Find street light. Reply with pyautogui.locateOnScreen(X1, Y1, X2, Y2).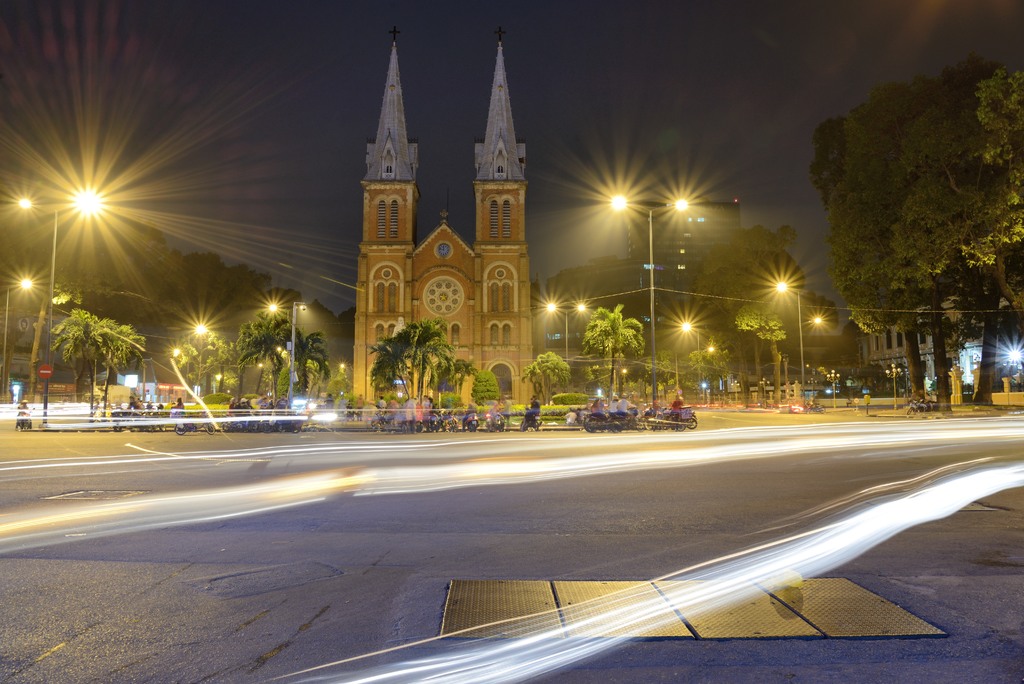
pyautogui.locateOnScreen(769, 274, 825, 410).
